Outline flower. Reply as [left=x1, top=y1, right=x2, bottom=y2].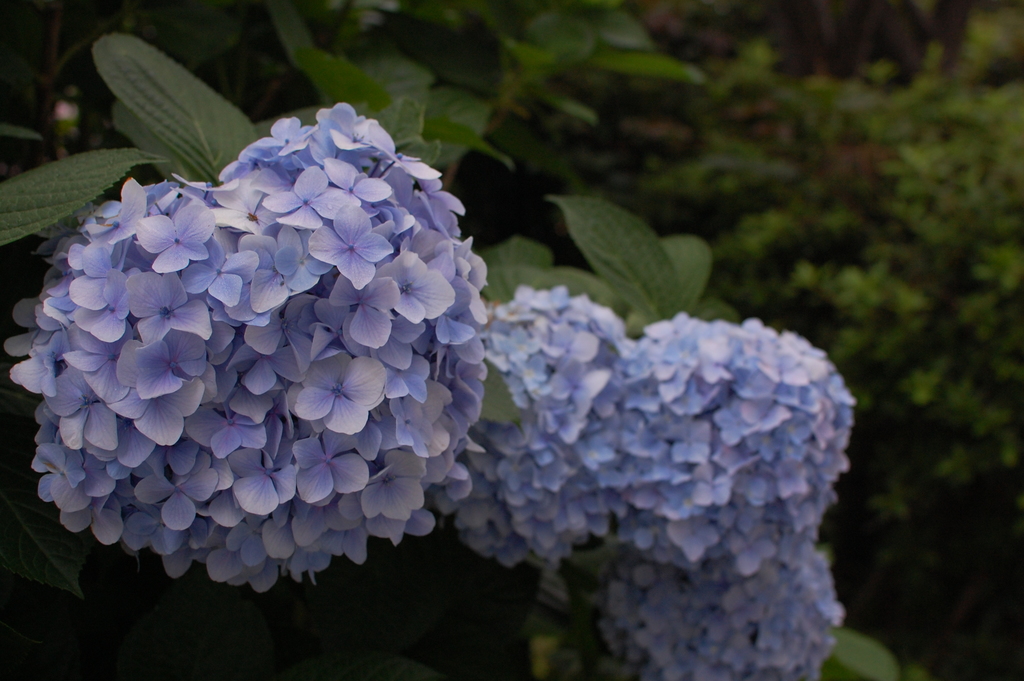
[left=455, top=282, right=628, bottom=555].
